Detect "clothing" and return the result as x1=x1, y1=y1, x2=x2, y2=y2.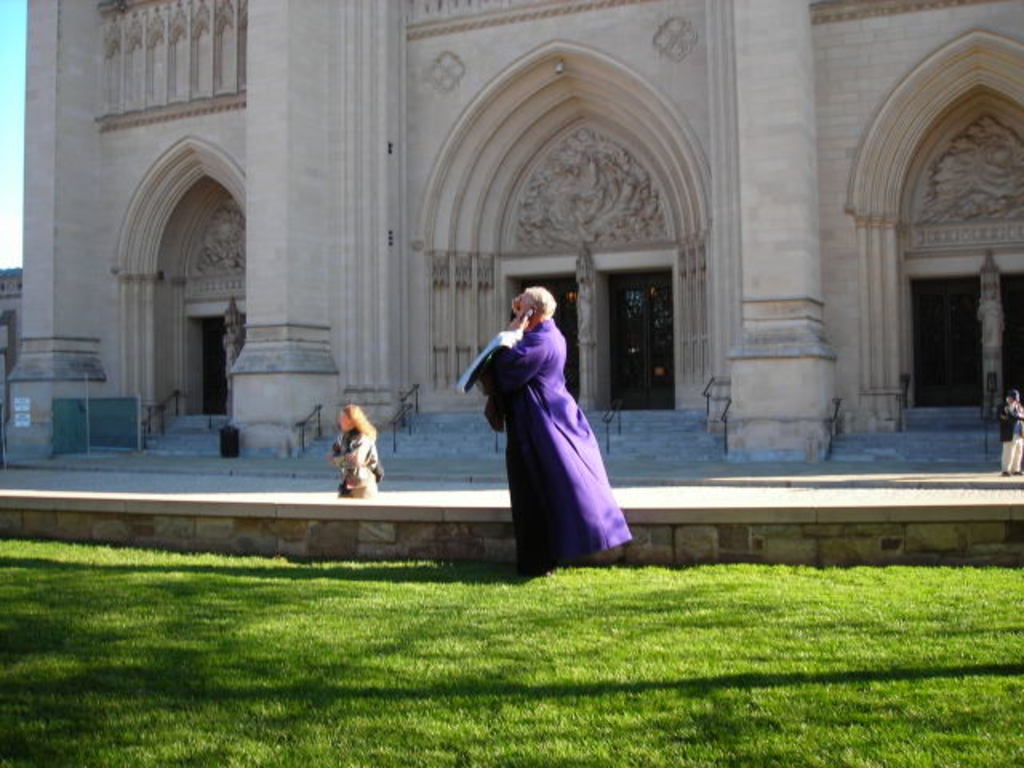
x1=466, y1=301, x2=621, y2=538.
